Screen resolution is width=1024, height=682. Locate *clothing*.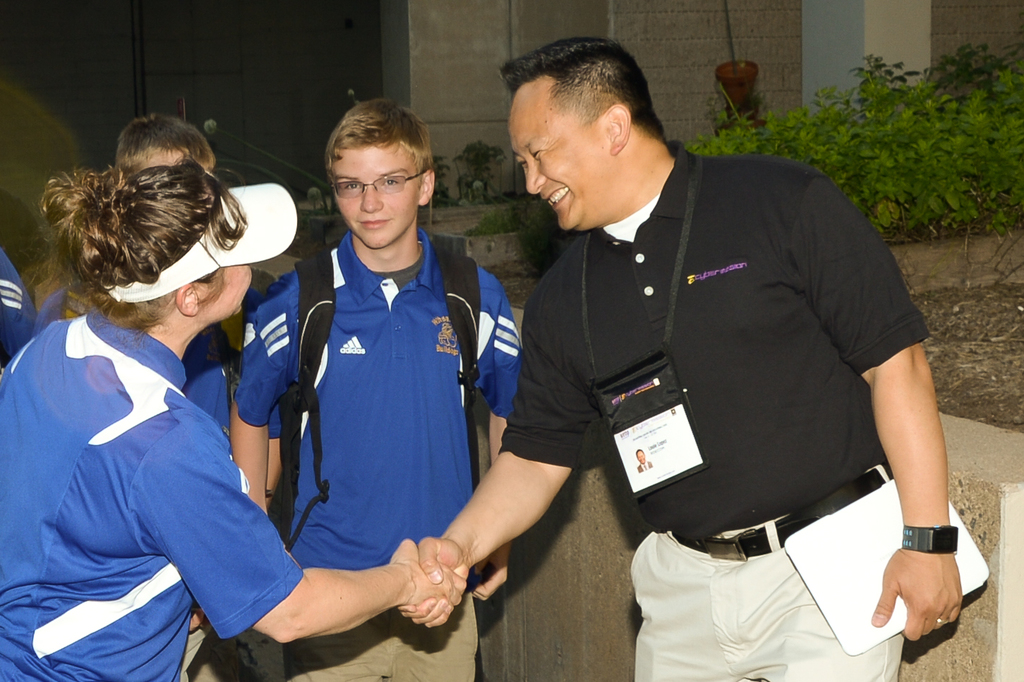
{"x1": 0, "y1": 296, "x2": 301, "y2": 681}.
